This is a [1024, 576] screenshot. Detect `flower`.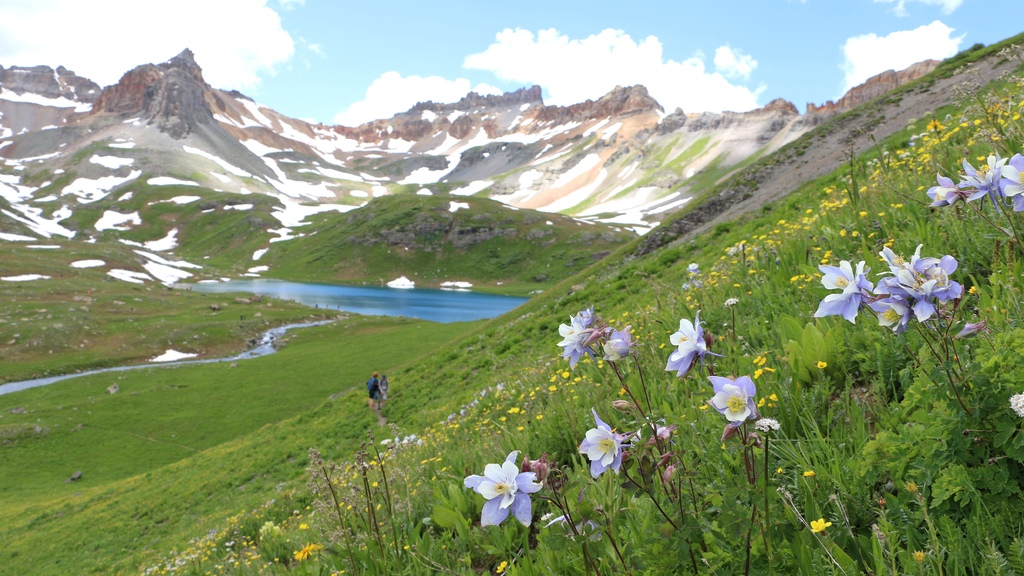
[x1=572, y1=408, x2=627, y2=482].
